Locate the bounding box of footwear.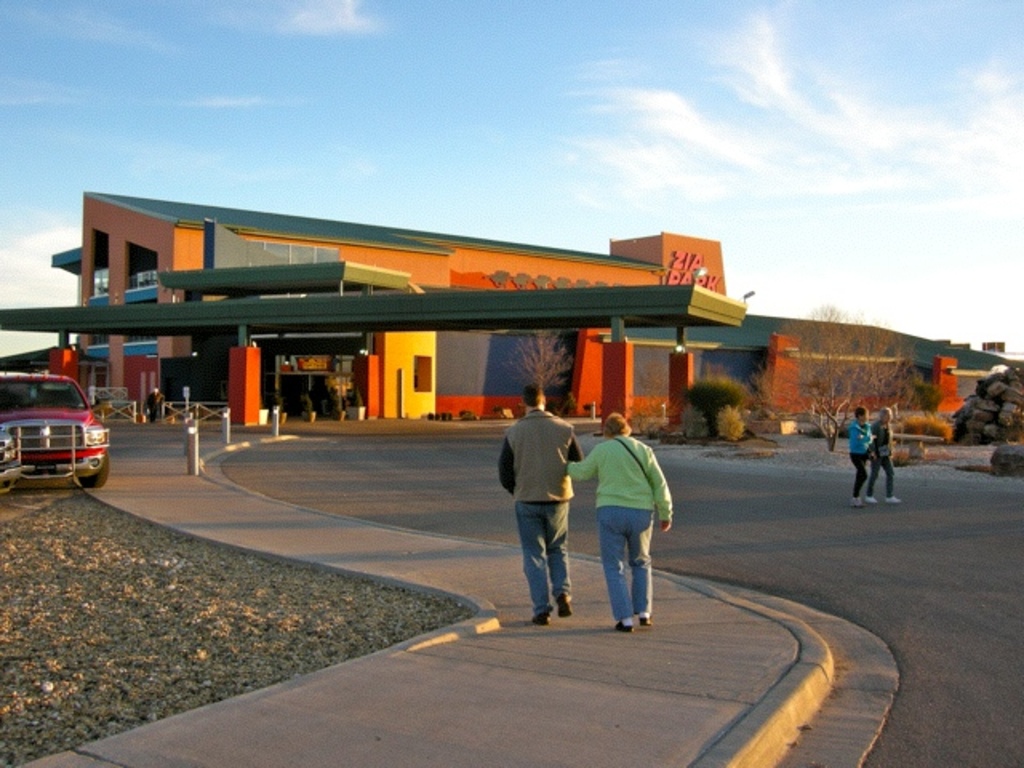
Bounding box: pyautogui.locateOnScreen(637, 613, 651, 624).
